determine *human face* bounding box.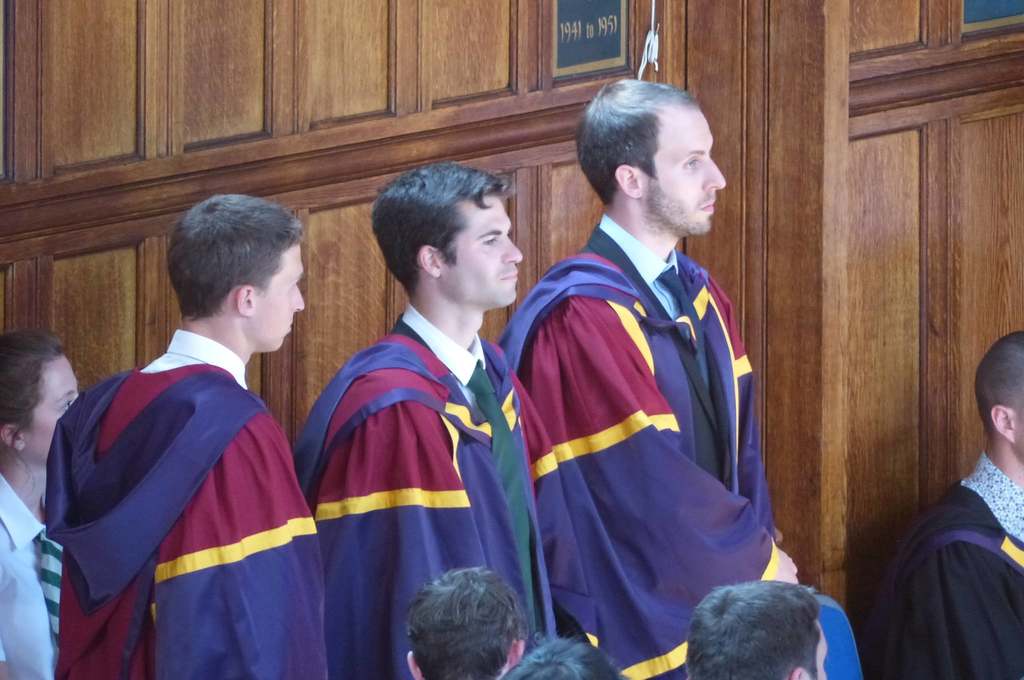
Determined: BBox(246, 247, 309, 349).
